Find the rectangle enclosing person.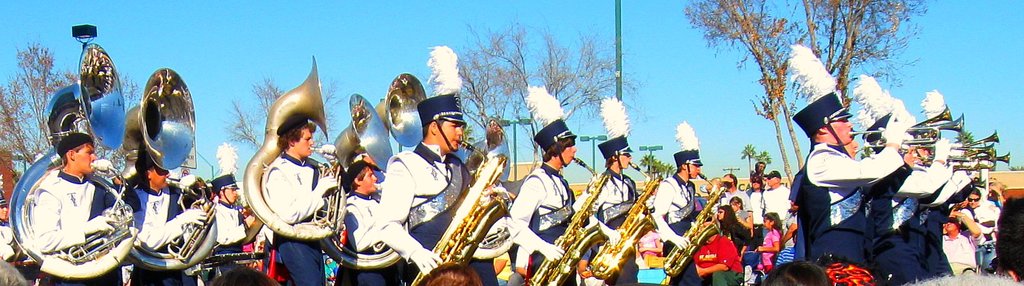
bbox=[127, 151, 209, 285].
